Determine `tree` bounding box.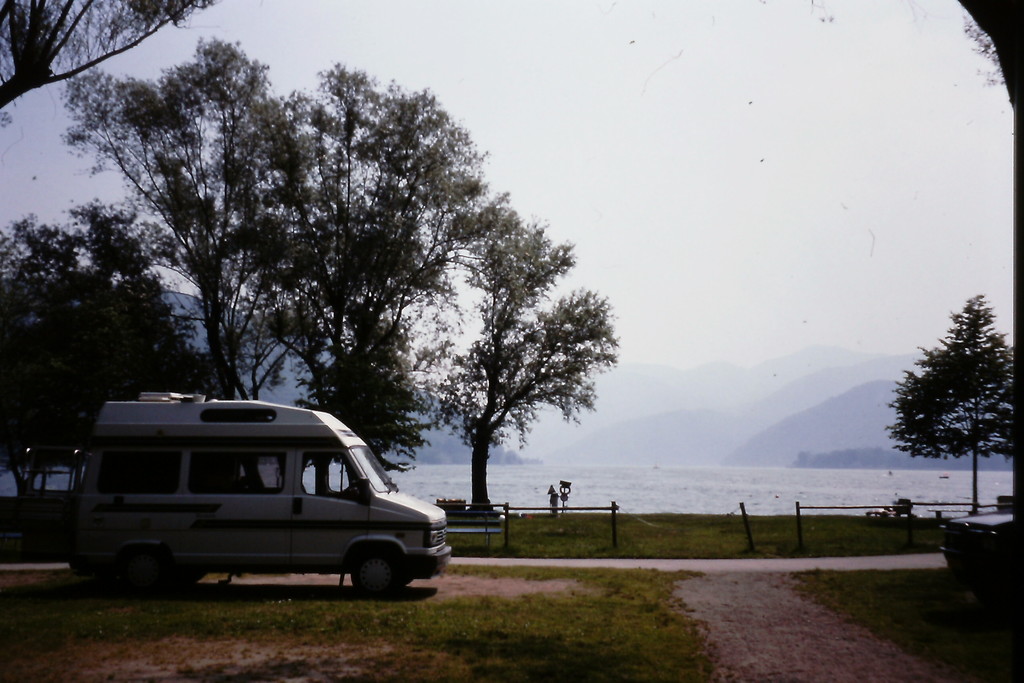
Determined: crop(0, 201, 210, 501).
